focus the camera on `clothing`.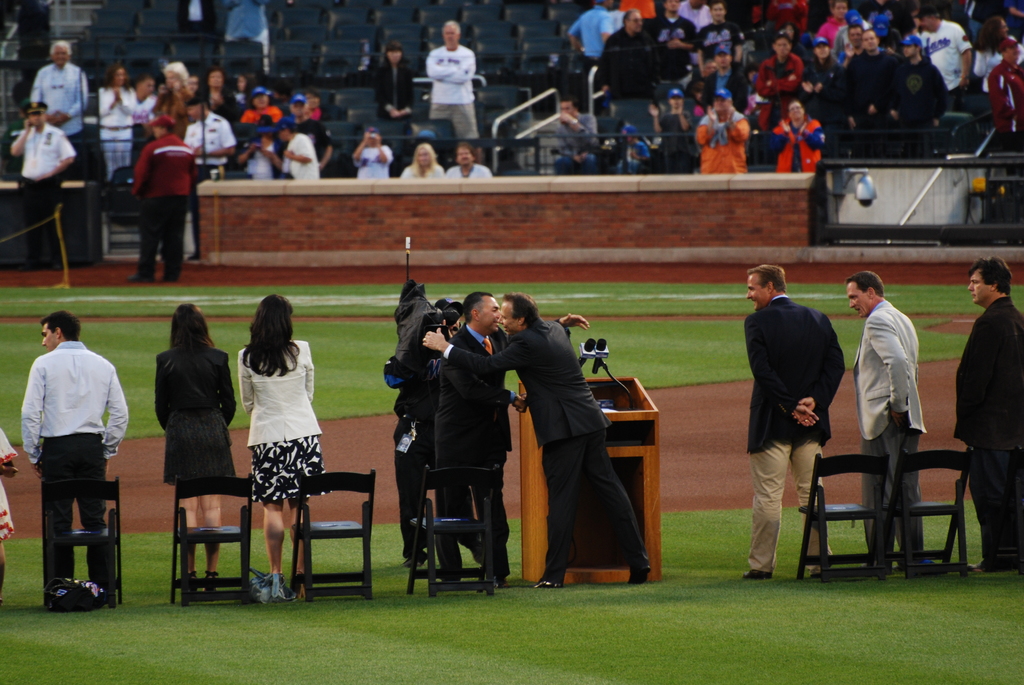
Focus region: bbox(744, 297, 850, 573).
